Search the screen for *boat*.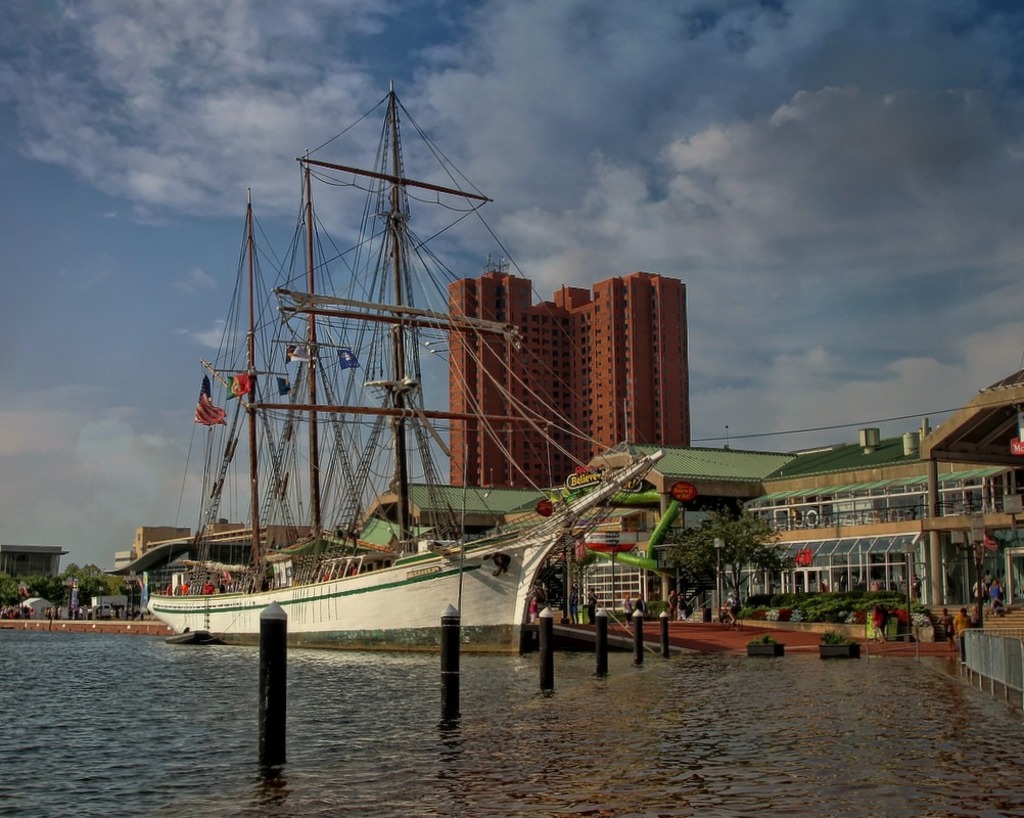
Found at l=138, t=63, r=686, b=665.
